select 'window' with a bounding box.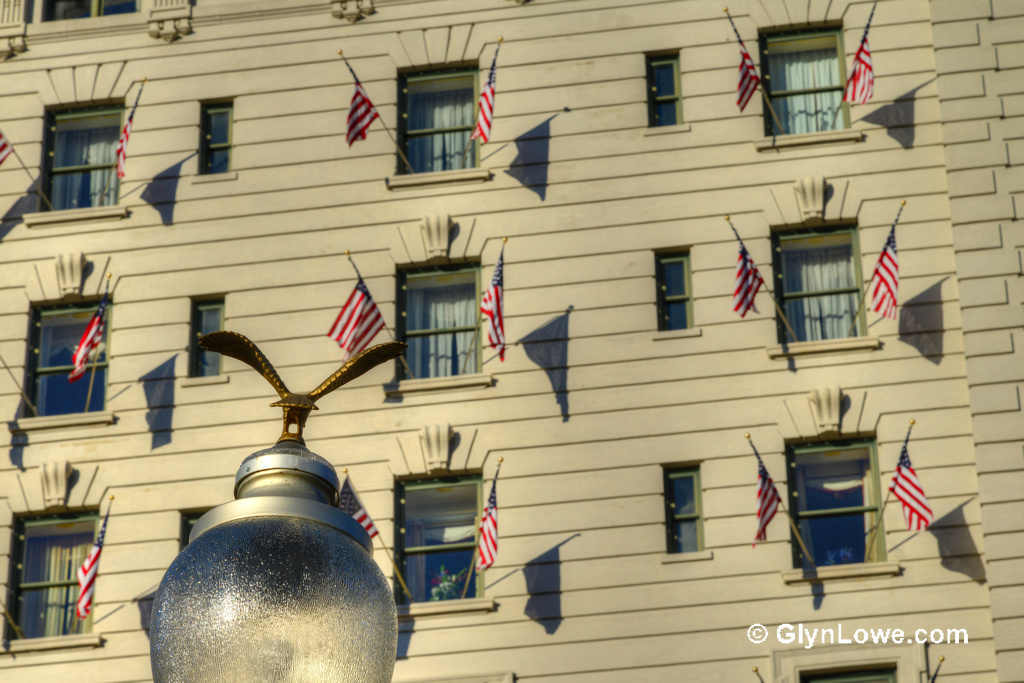
[left=773, top=636, right=926, bottom=682].
